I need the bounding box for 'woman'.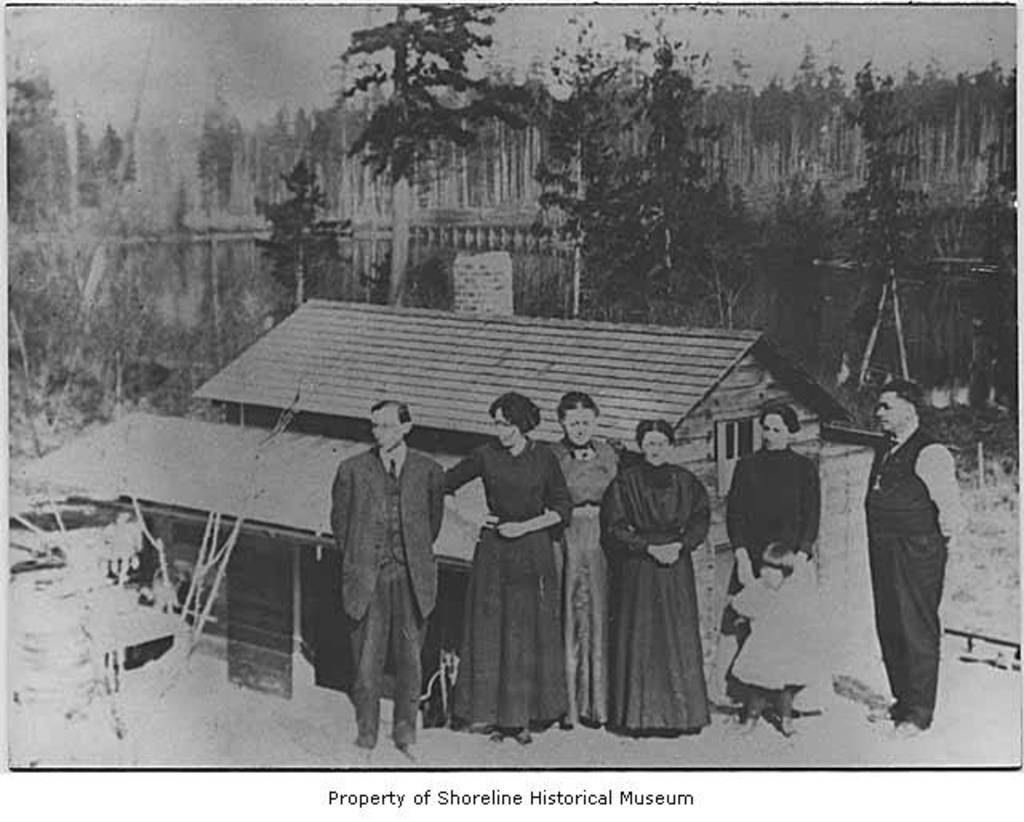
Here it is: bbox(584, 425, 706, 728).
